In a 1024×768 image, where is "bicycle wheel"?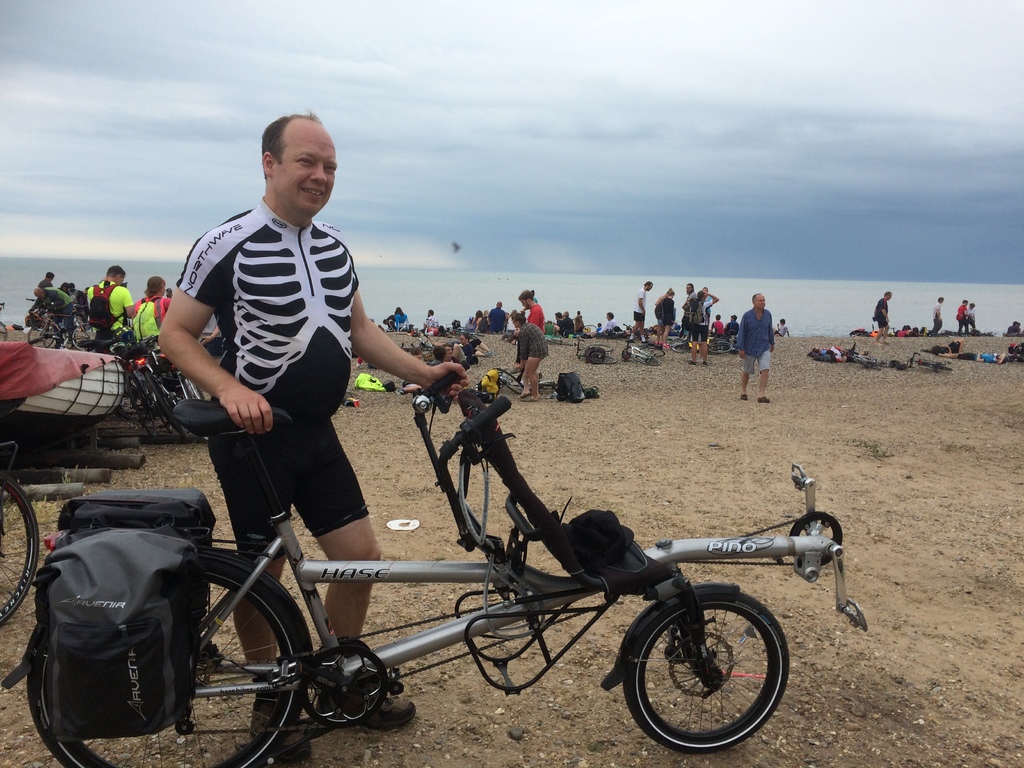
pyautogui.locateOnScreen(0, 322, 8, 340).
